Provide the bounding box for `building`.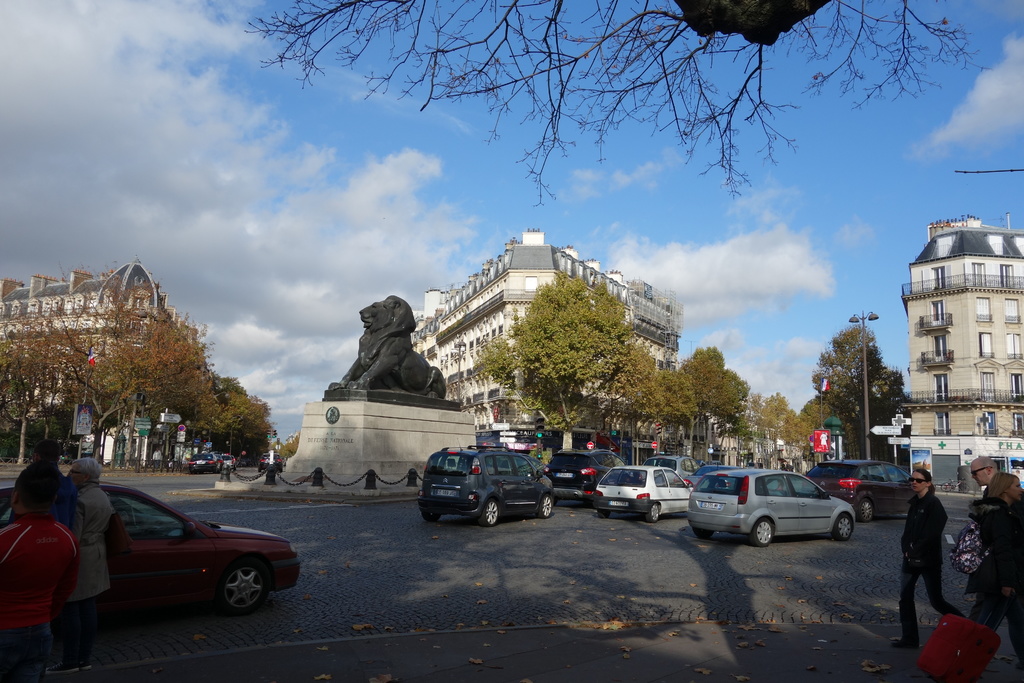
Rect(412, 226, 684, 461).
